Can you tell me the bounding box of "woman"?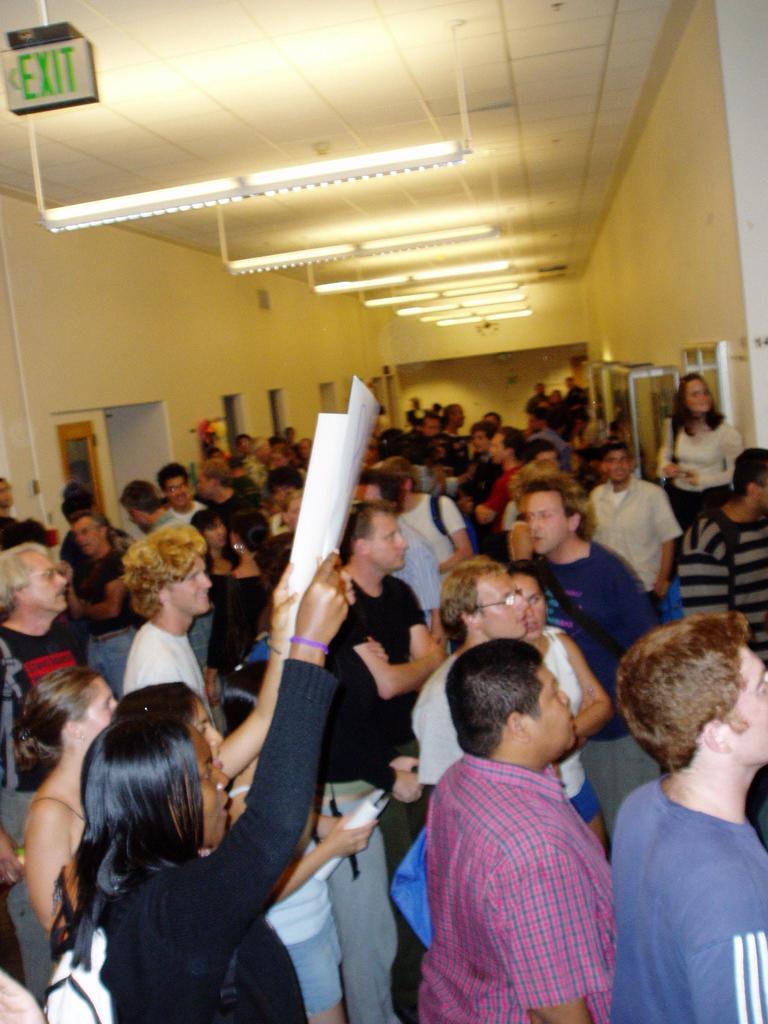
{"left": 653, "top": 368, "right": 746, "bottom": 569}.
